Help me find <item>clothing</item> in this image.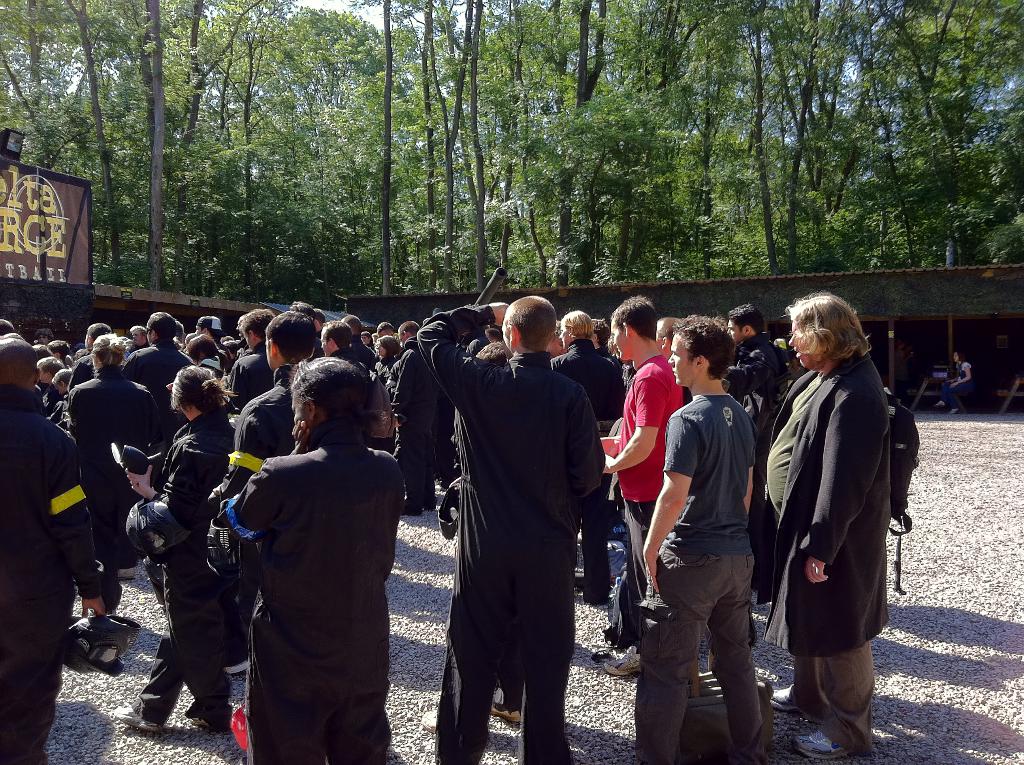
Found it: <bbox>157, 405, 237, 525</bbox>.
